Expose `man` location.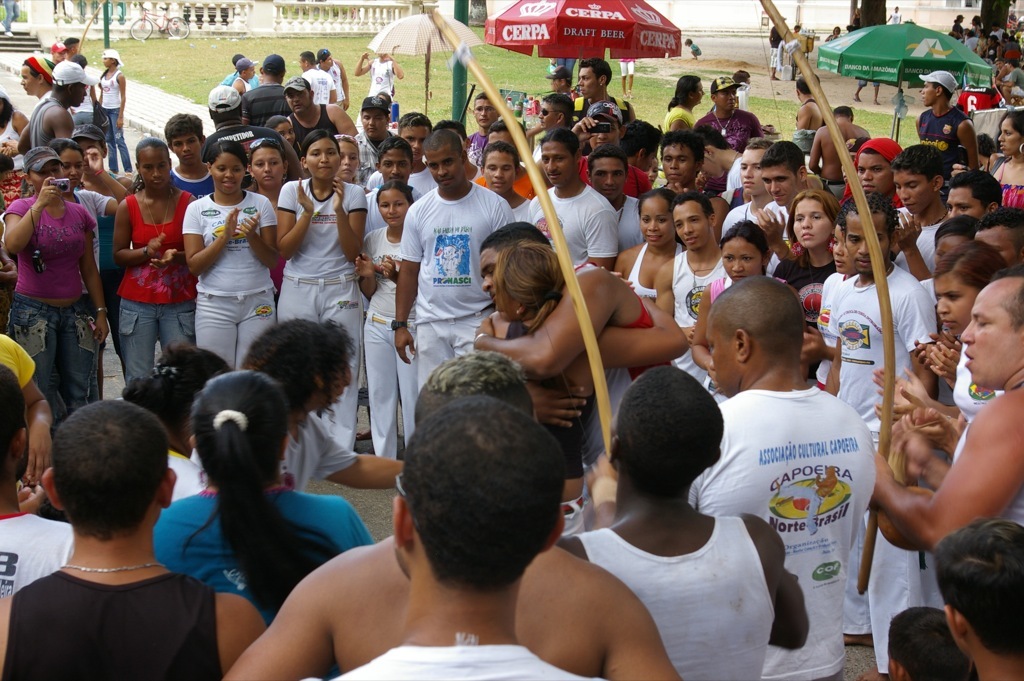
Exposed at select_region(819, 190, 935, 644).
